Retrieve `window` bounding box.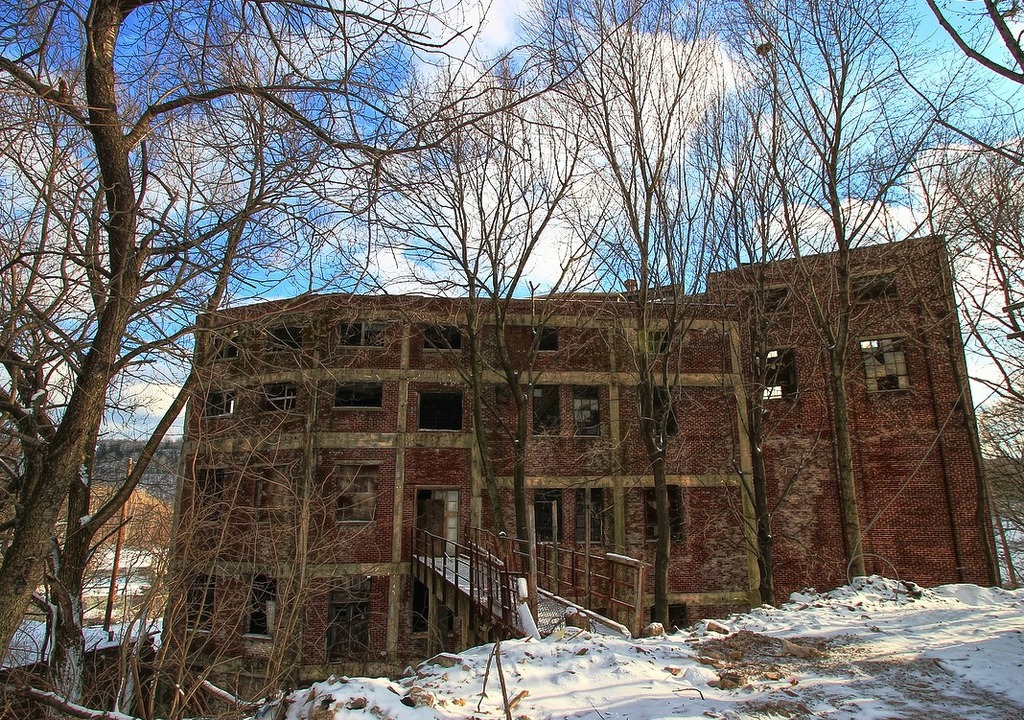
Bounding box: 204/332/244/360.
